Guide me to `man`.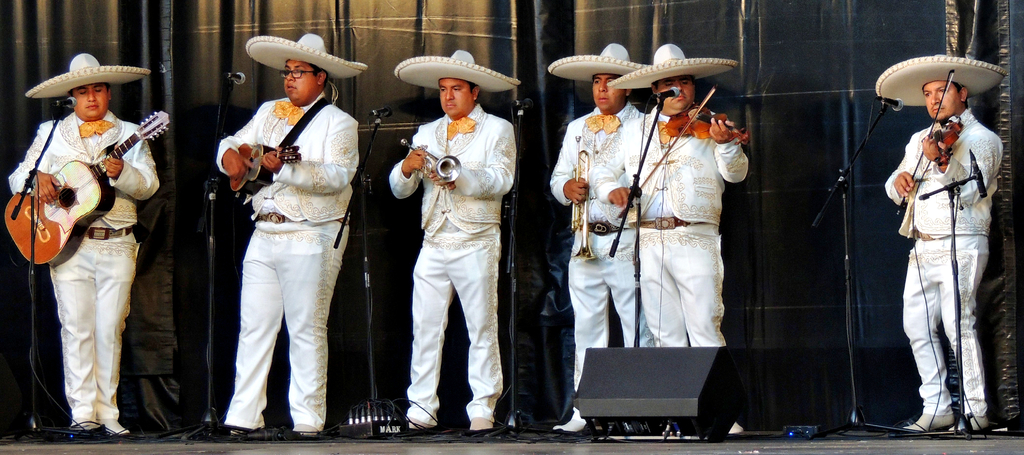
Guidance: 8:55:164:434.
